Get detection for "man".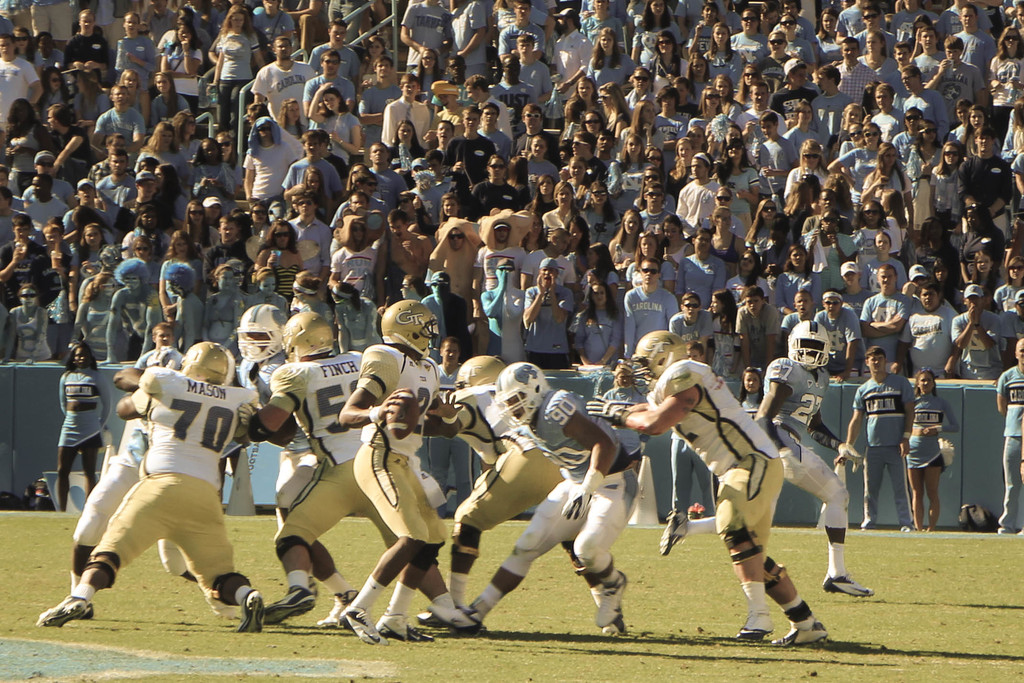
Detection: <bbox>772, 60, 821, 117</bbox>.
